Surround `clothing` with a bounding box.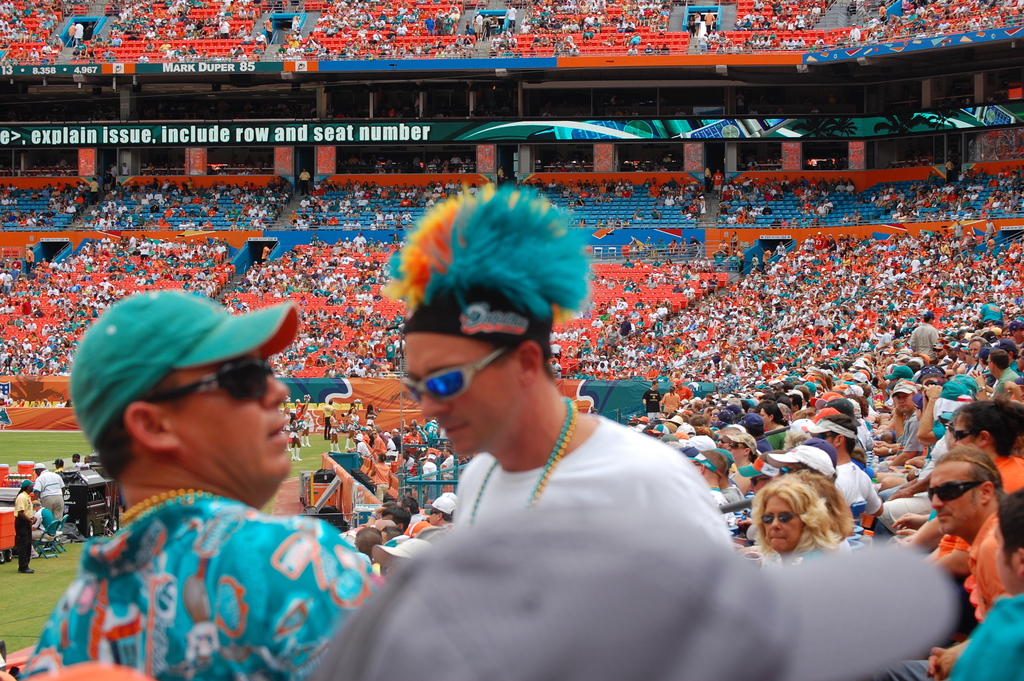
bbox=(337, 215, 354, 234).
